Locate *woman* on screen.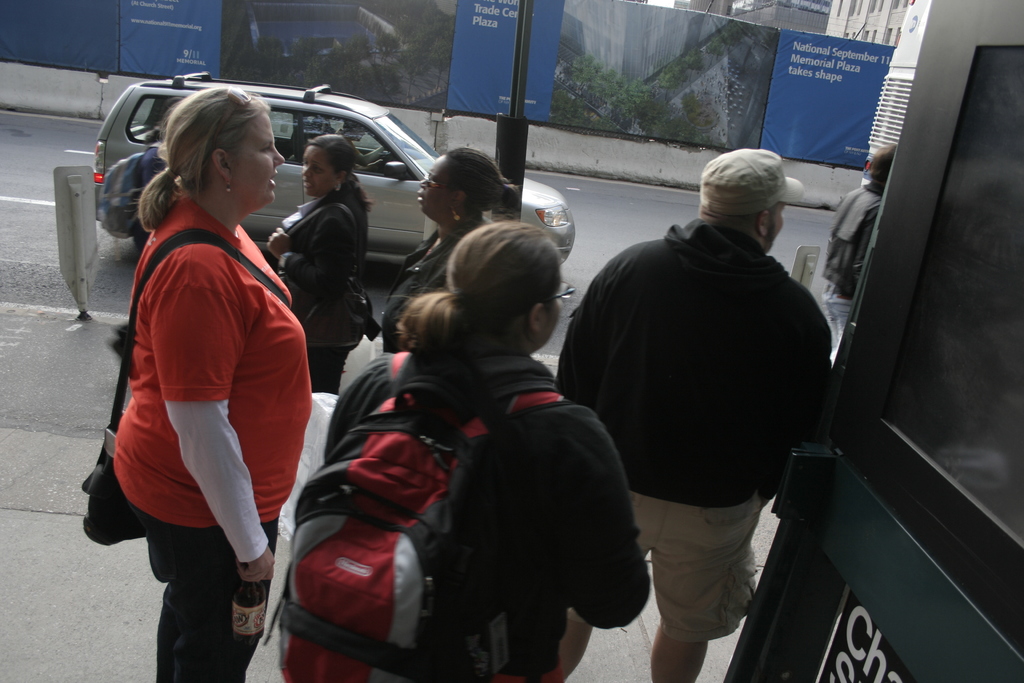
On screen at box=[320, 216, 650, 682].
